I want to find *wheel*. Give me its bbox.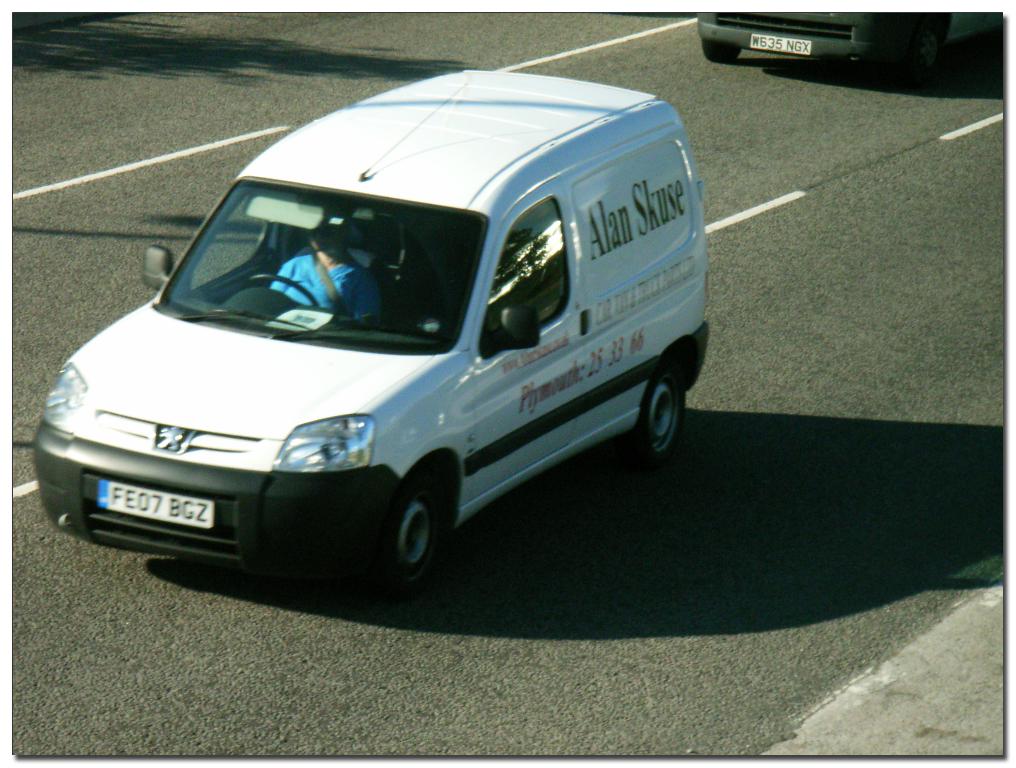
633,365,690,464.
